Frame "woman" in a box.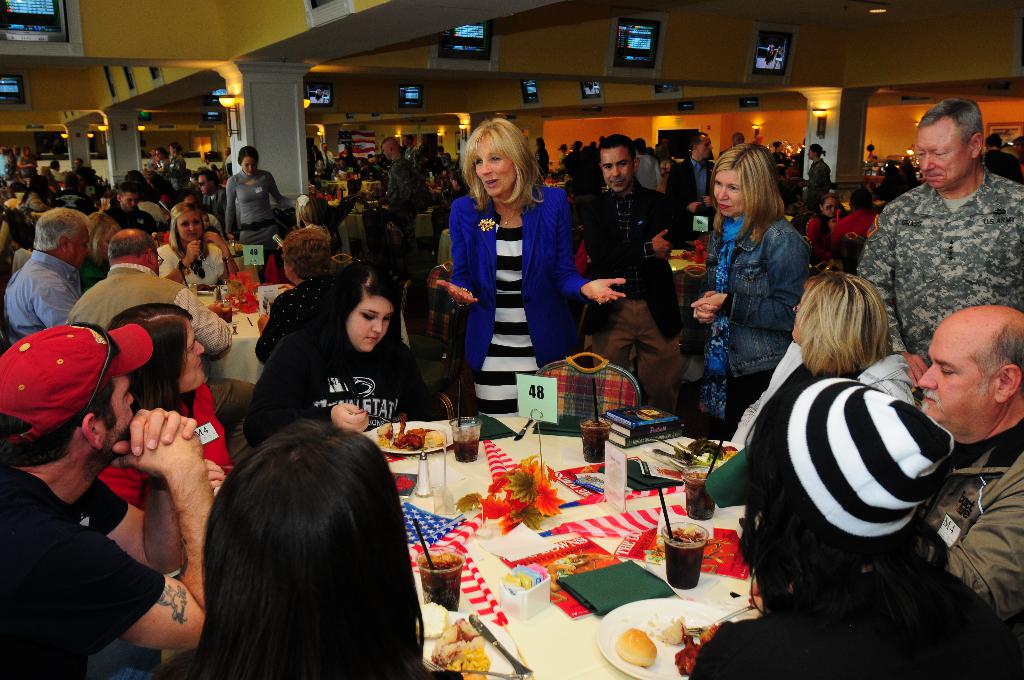
<bbox>220, 147, 298, 262</bbox>.
